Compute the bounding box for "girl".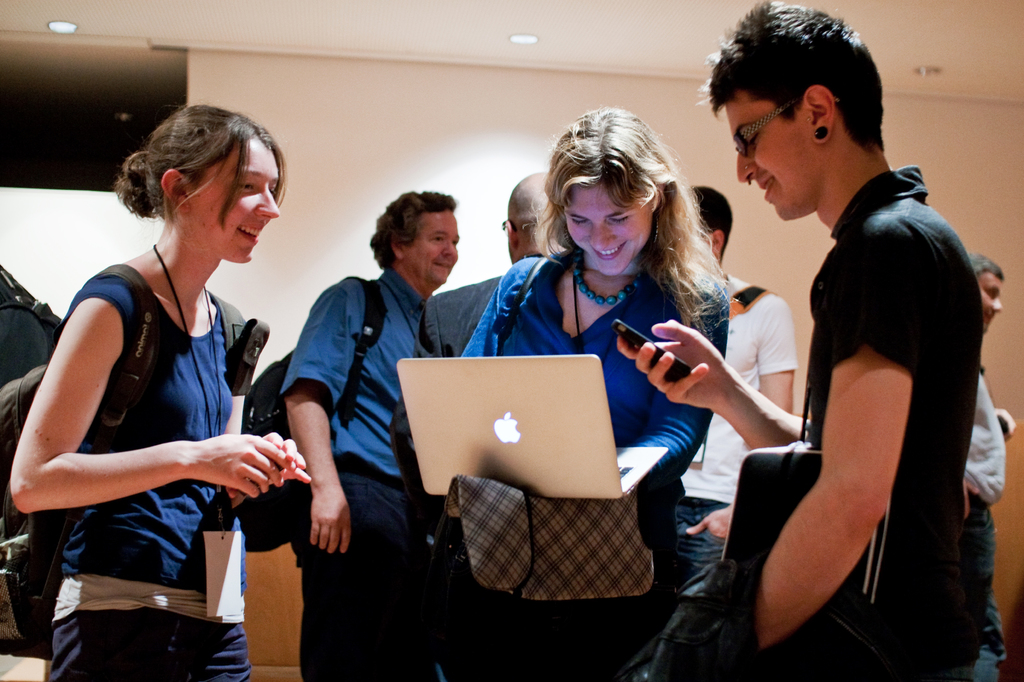
<bbox>451, 104, 735, 681</bbox>.
